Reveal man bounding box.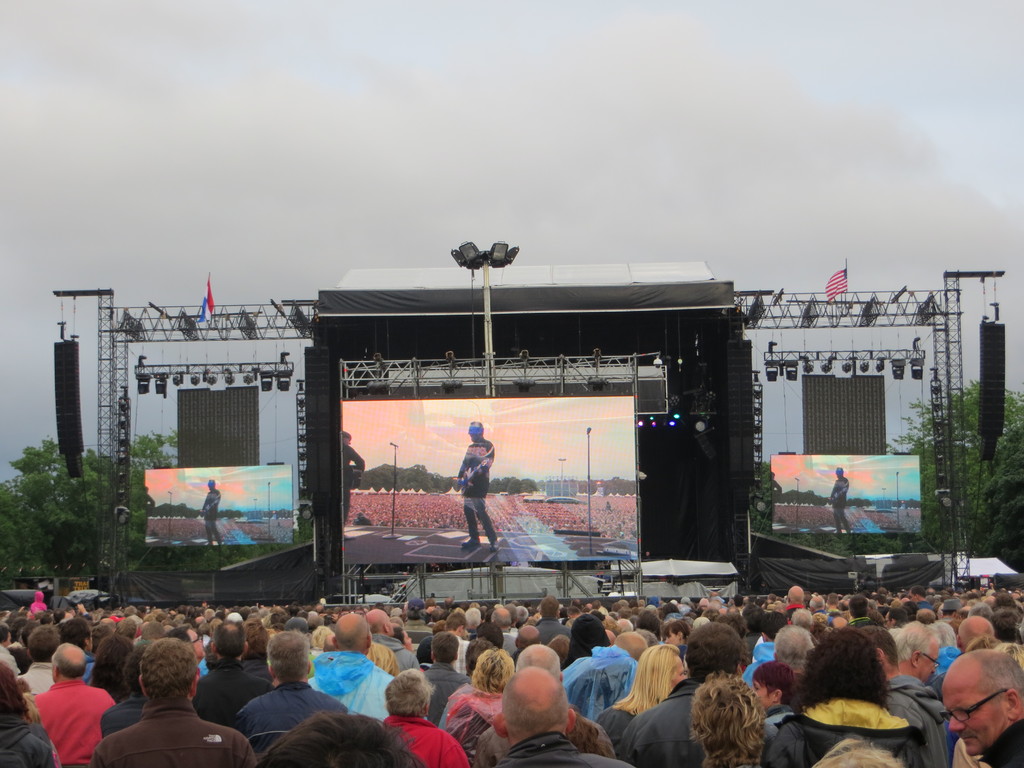
Revealed: x1=198 y1=481 x2=219 y2=547.
